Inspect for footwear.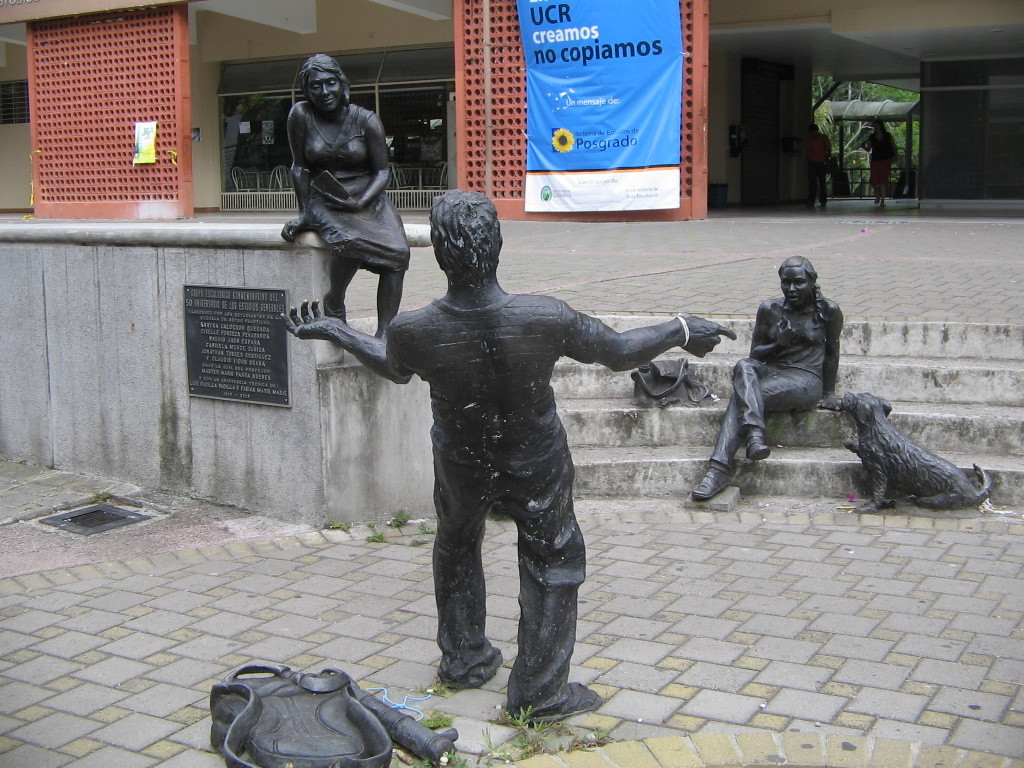
Inspection: box=[689, 470, 731, 502].
